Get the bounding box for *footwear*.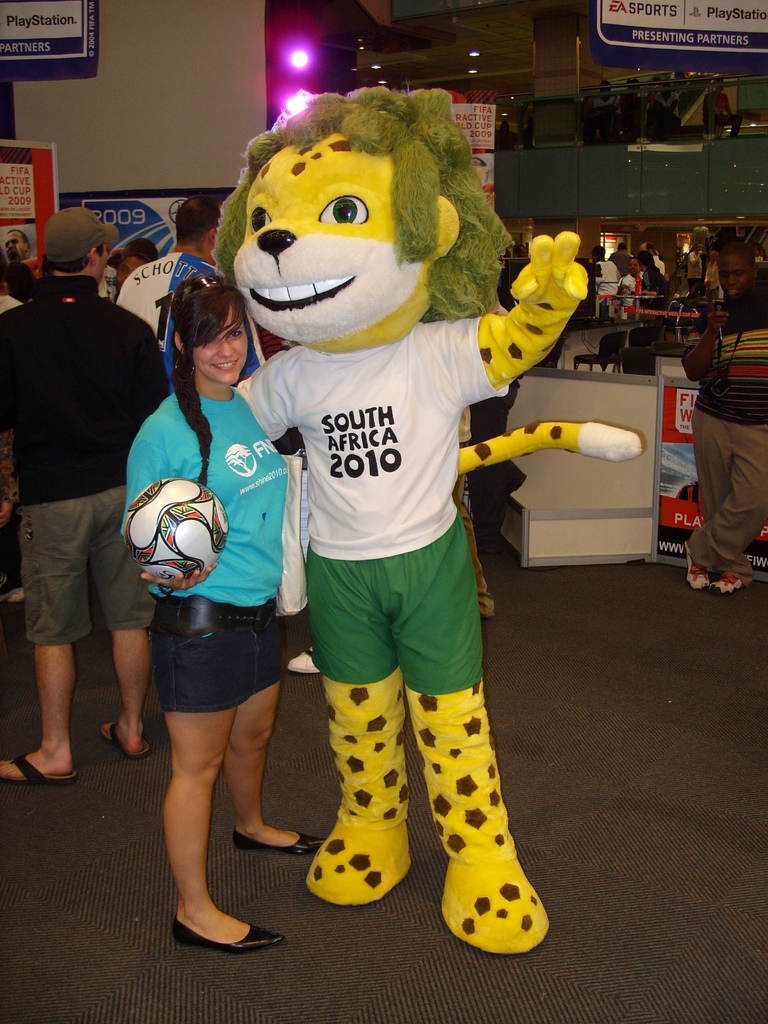
pyautogui.locateOnScreen(100, 719, 152, 756).
